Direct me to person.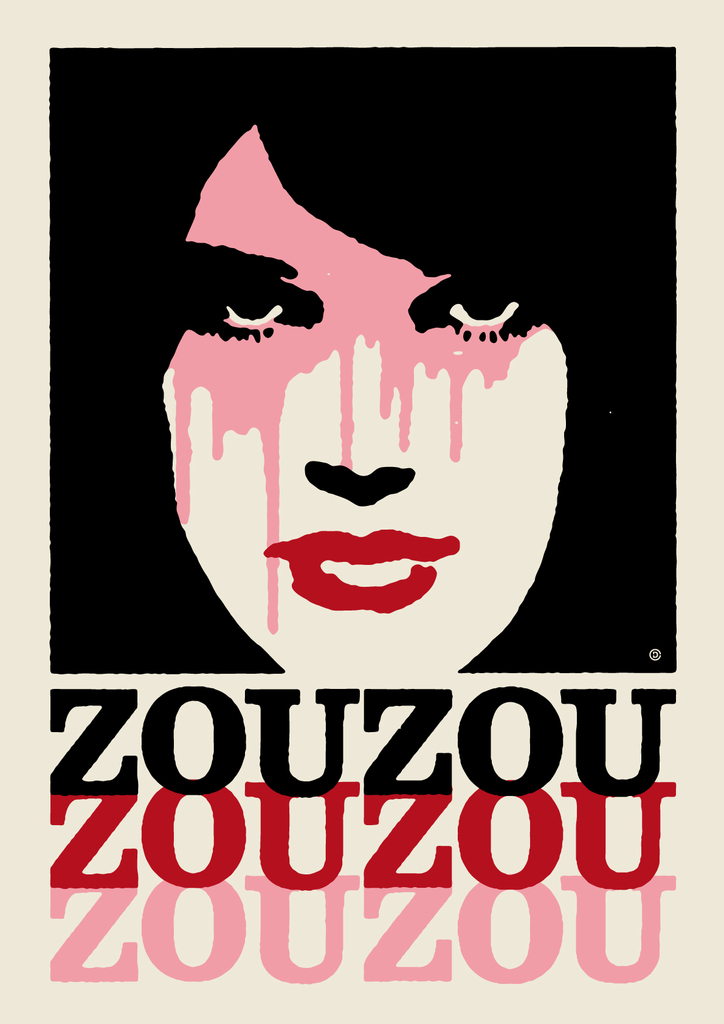
Direction: <box>156,57,575,682</box>.
